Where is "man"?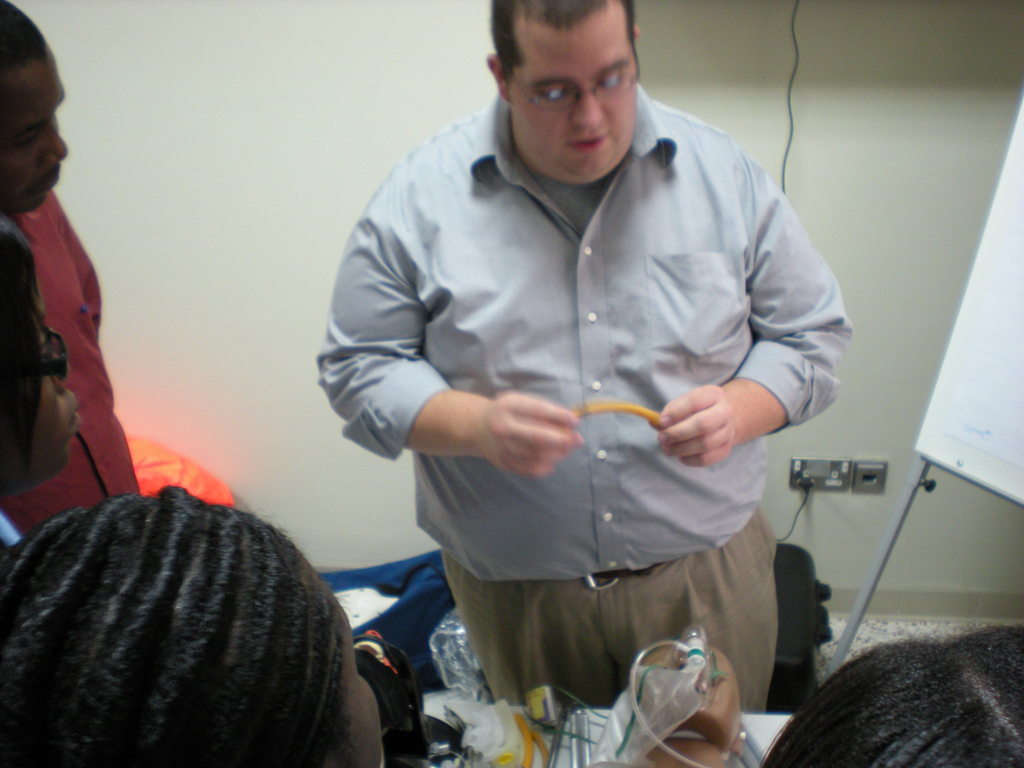
bbox(309, 0, 852, 717).
